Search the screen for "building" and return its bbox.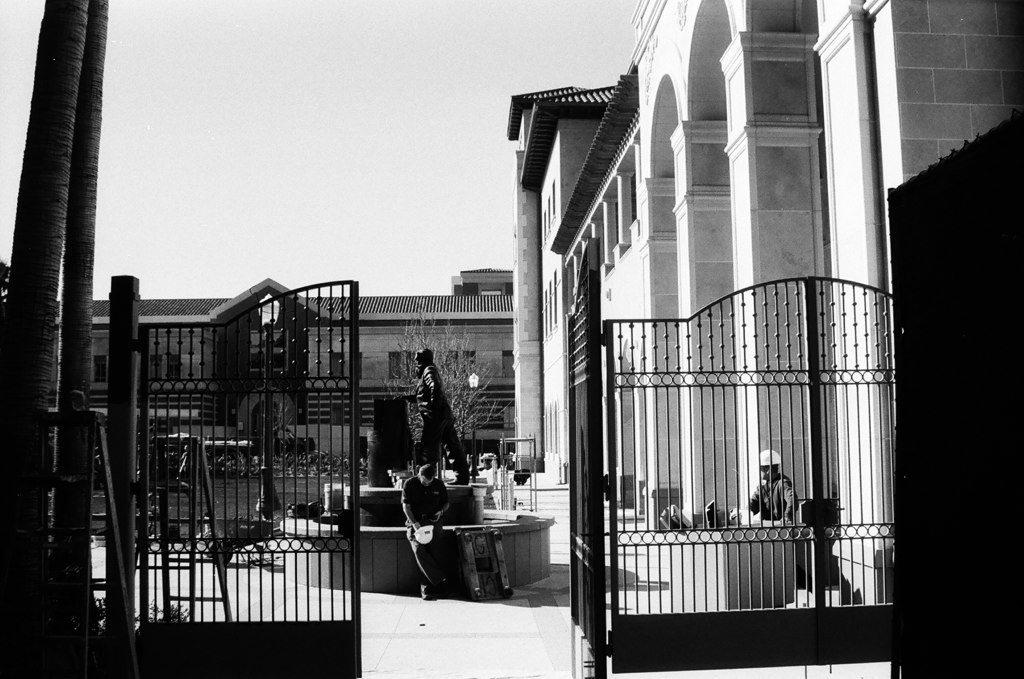
Found: bbox=[508, 0, 1023, 677].
